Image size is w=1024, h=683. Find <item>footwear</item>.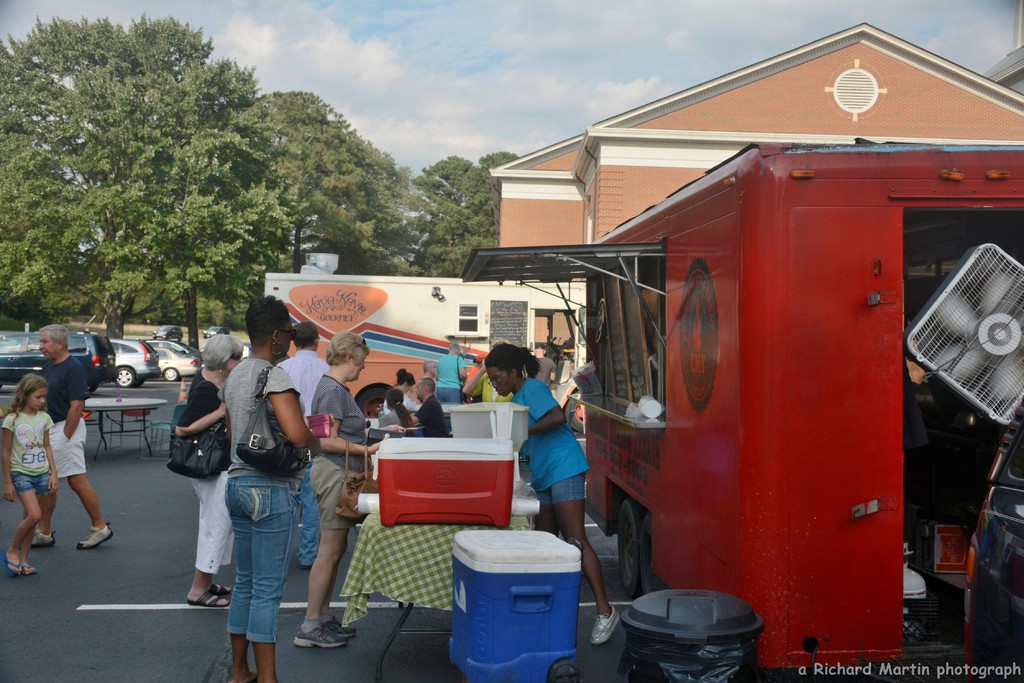
<box>28,531,58,552</box>.
